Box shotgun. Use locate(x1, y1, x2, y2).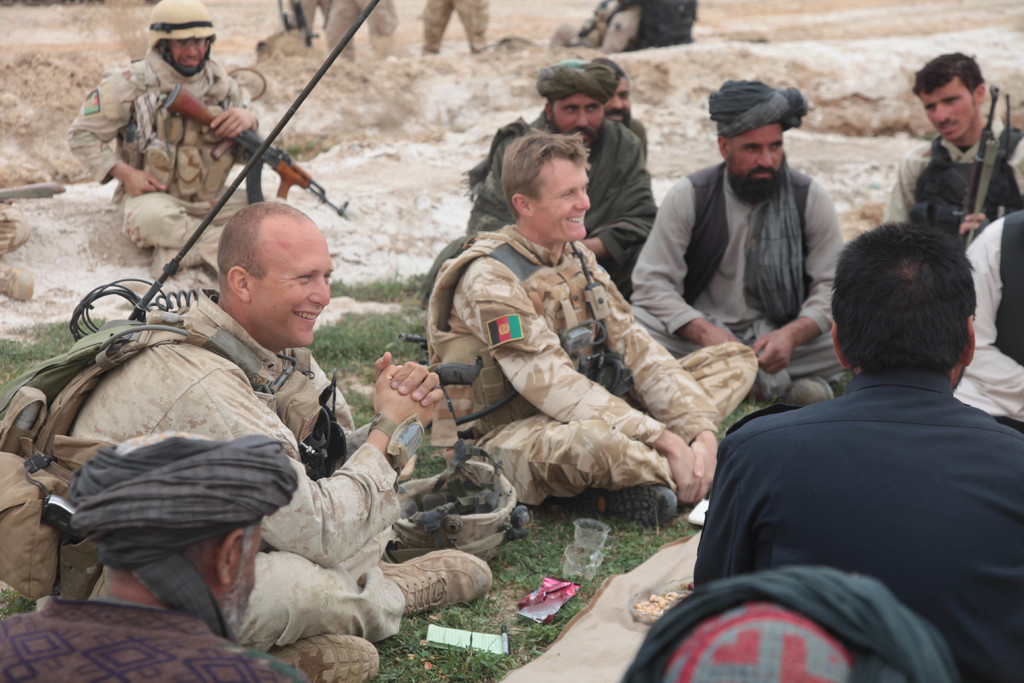
locate(955, 83, 1001, 252).
